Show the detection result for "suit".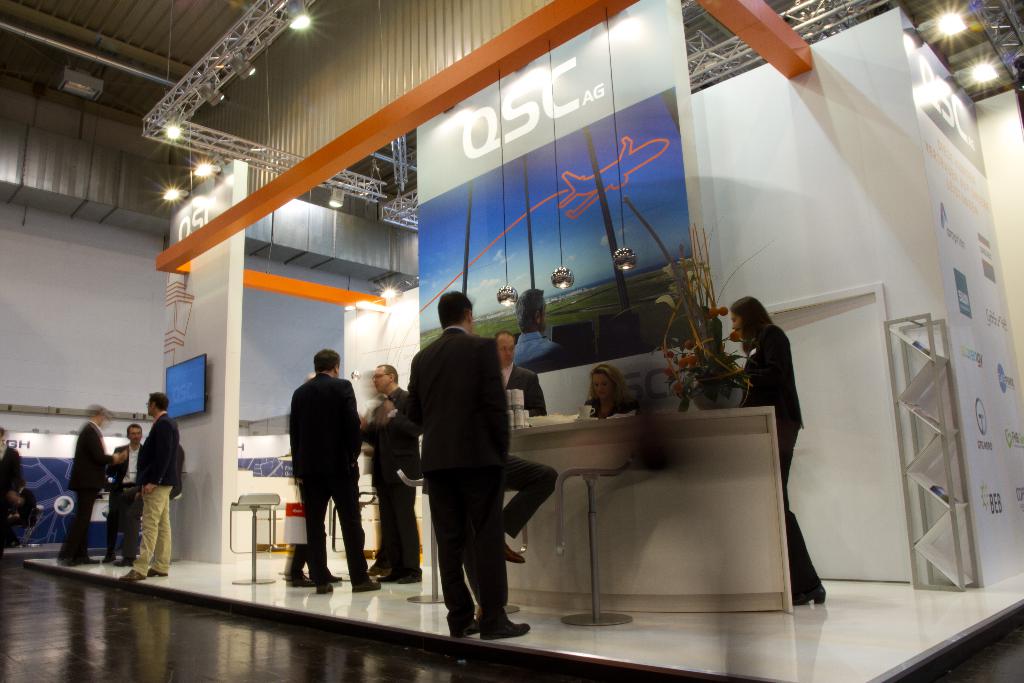
56,423,118,559.
